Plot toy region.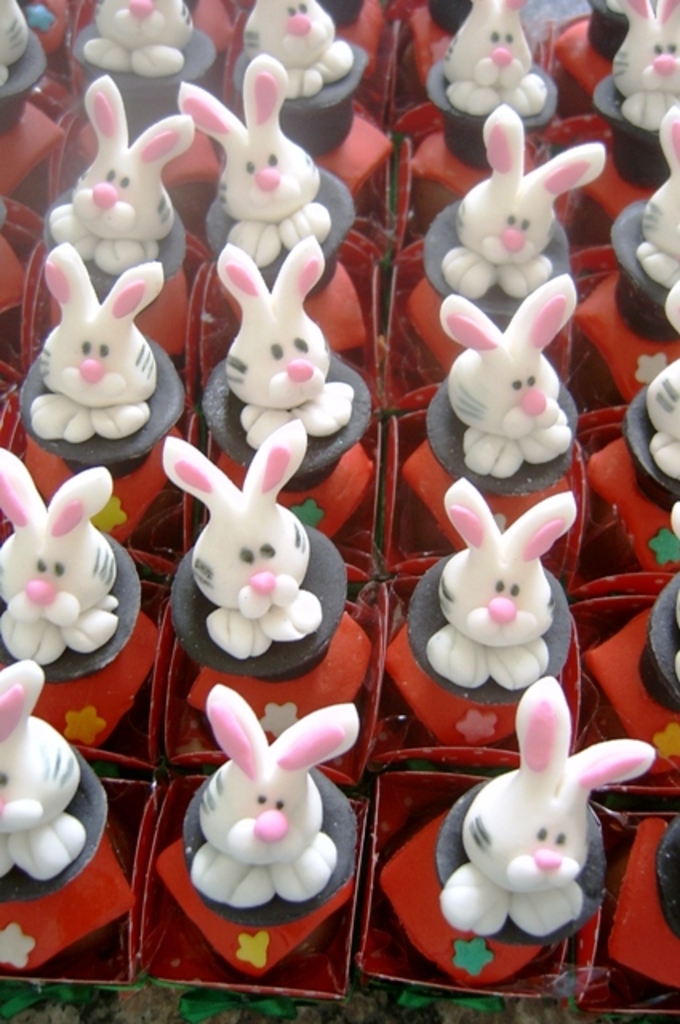
Plotted at l=0, t=0, r=27, b=91.
